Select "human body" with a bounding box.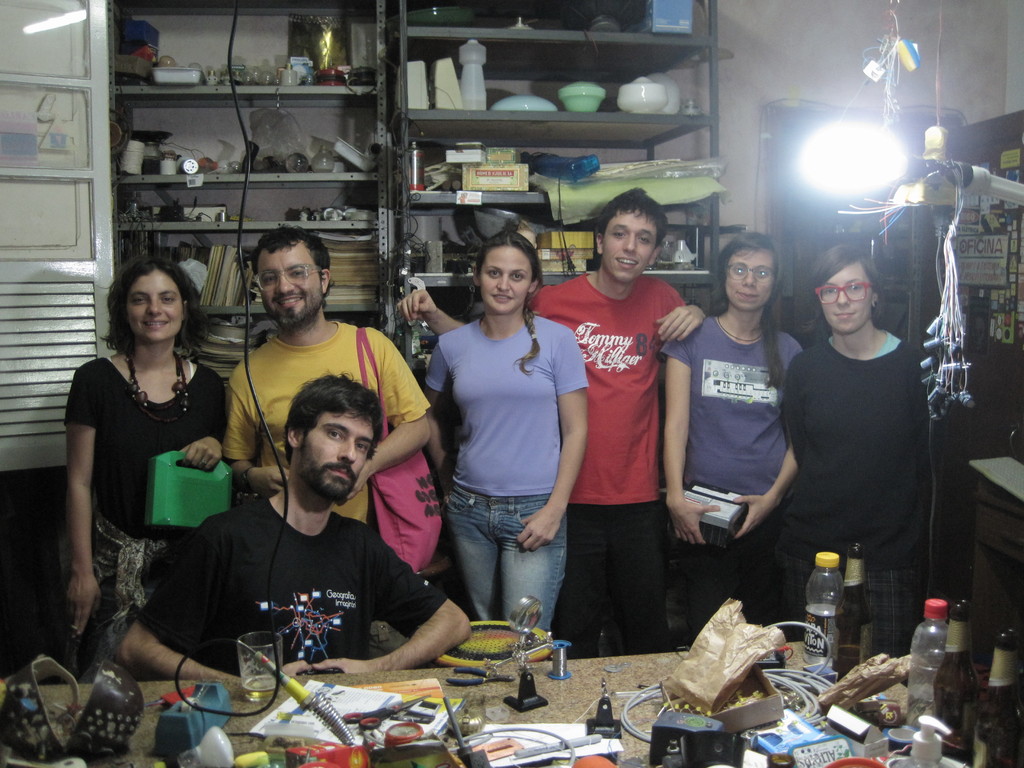
[x1=113, y1=371, x2=473, y2=701].
